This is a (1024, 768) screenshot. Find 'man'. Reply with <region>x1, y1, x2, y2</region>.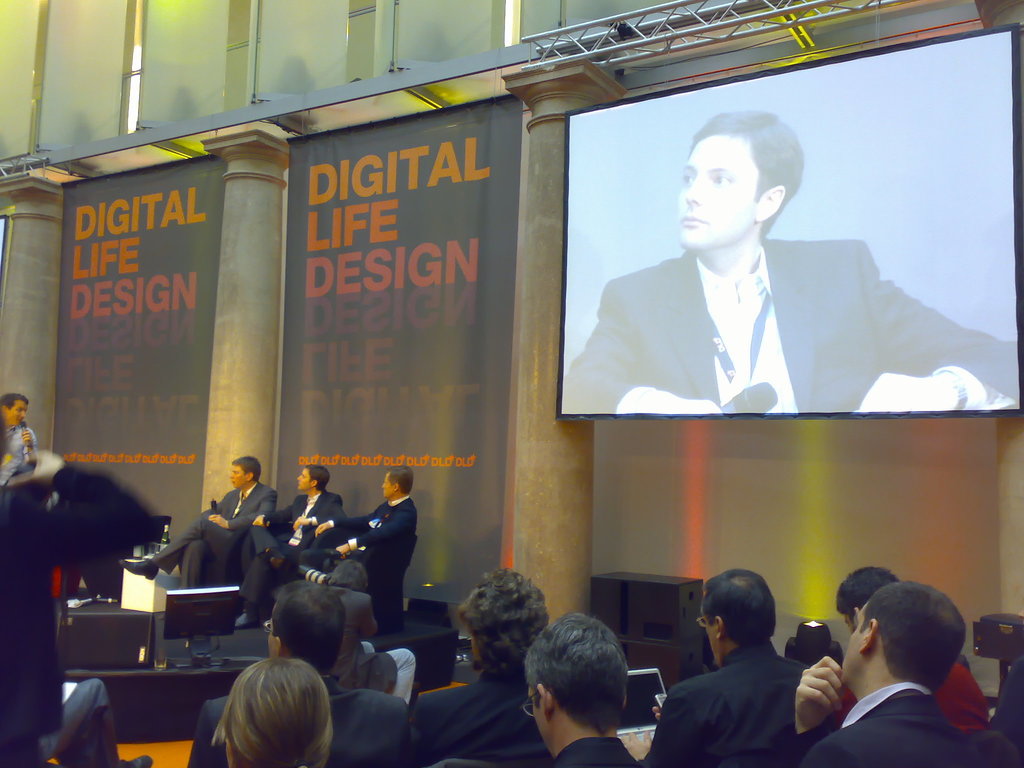
<region>359, 561, 561, 766</region>.
